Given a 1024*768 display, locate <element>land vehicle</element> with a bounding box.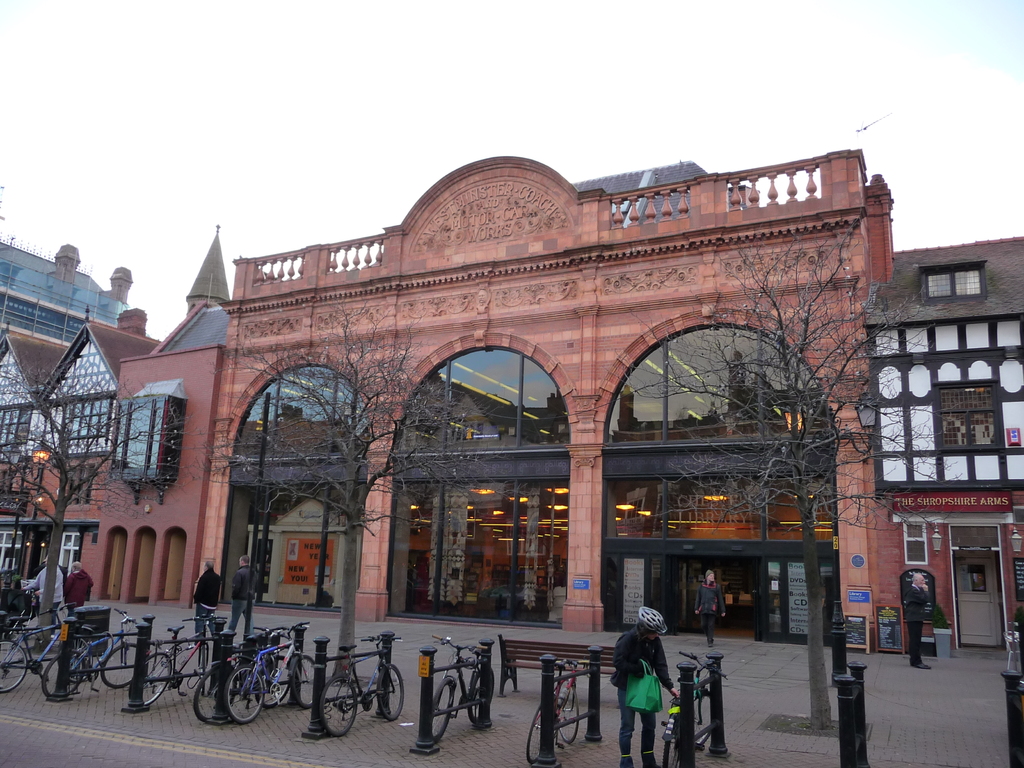
Located: <box>226,624,317,723</box>.
